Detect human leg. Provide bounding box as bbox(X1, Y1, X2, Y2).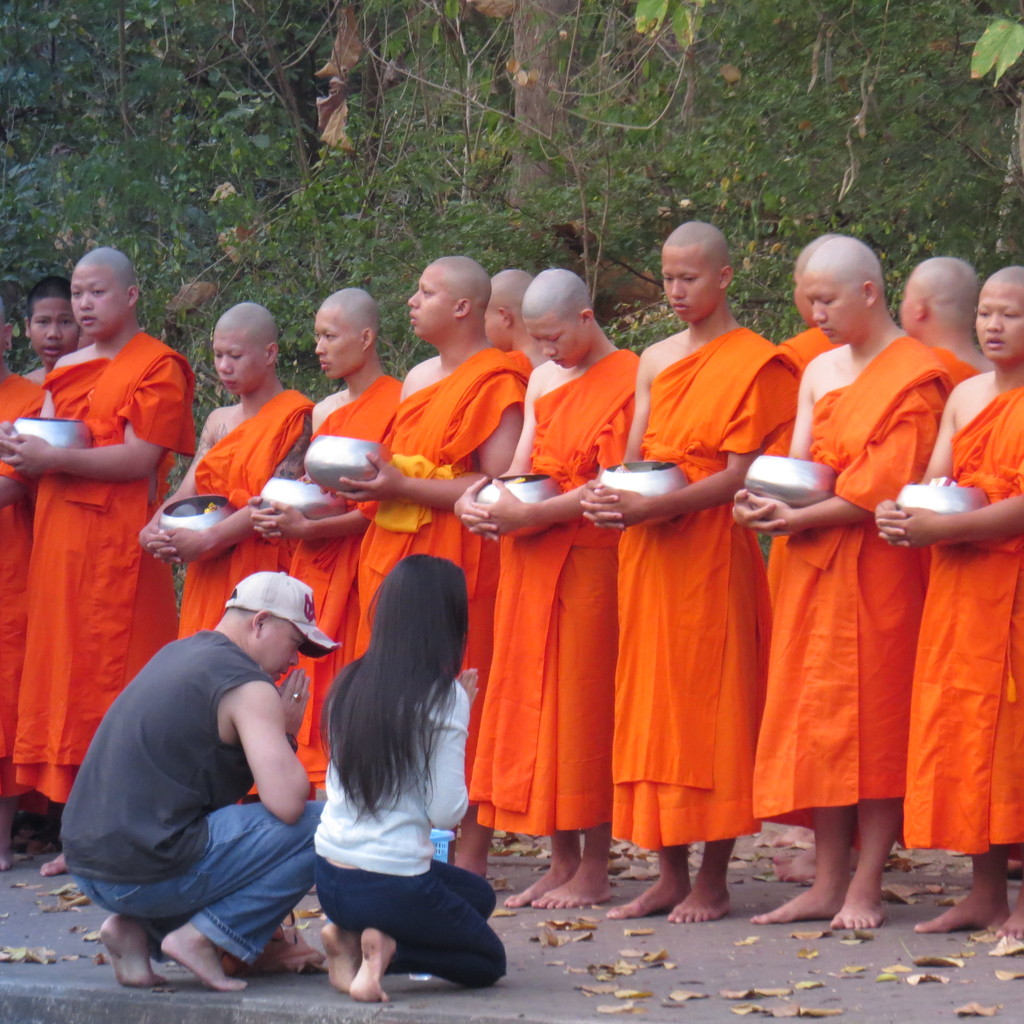
bbox(666, 829, 733, 916).
